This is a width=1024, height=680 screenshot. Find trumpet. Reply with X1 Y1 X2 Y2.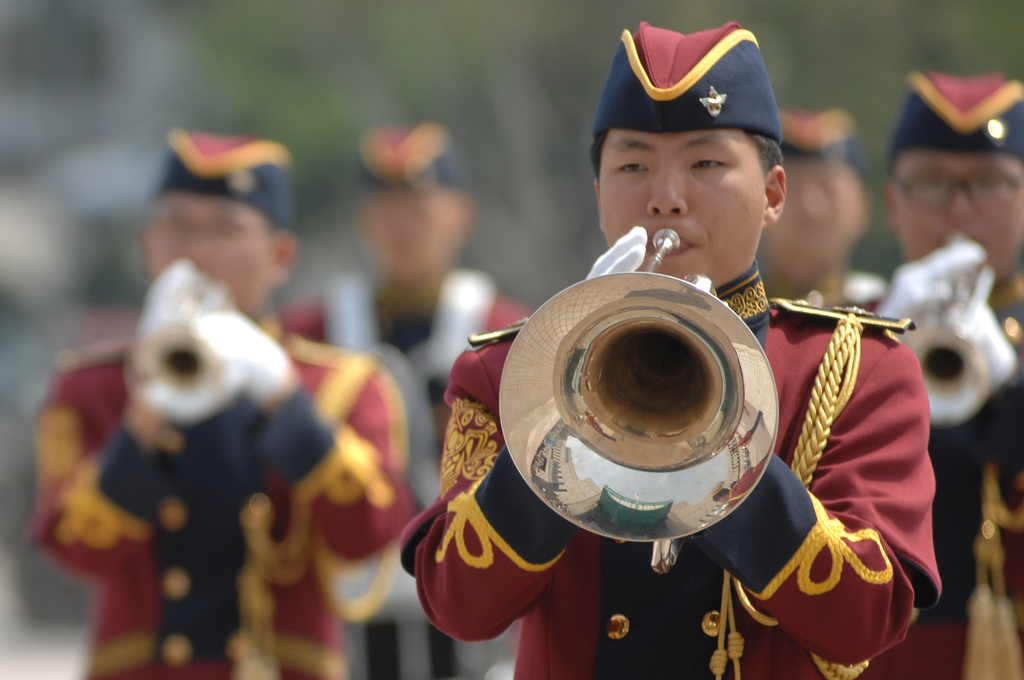
122 257 247 428.
